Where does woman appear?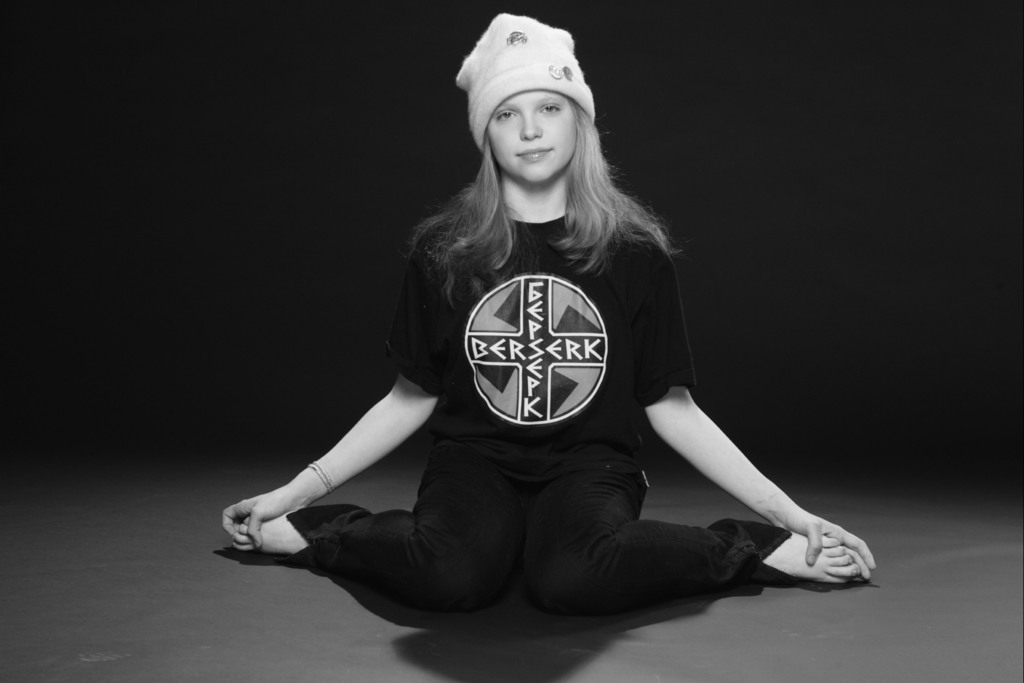
Appears at box=[220, 2, 884, 627].
